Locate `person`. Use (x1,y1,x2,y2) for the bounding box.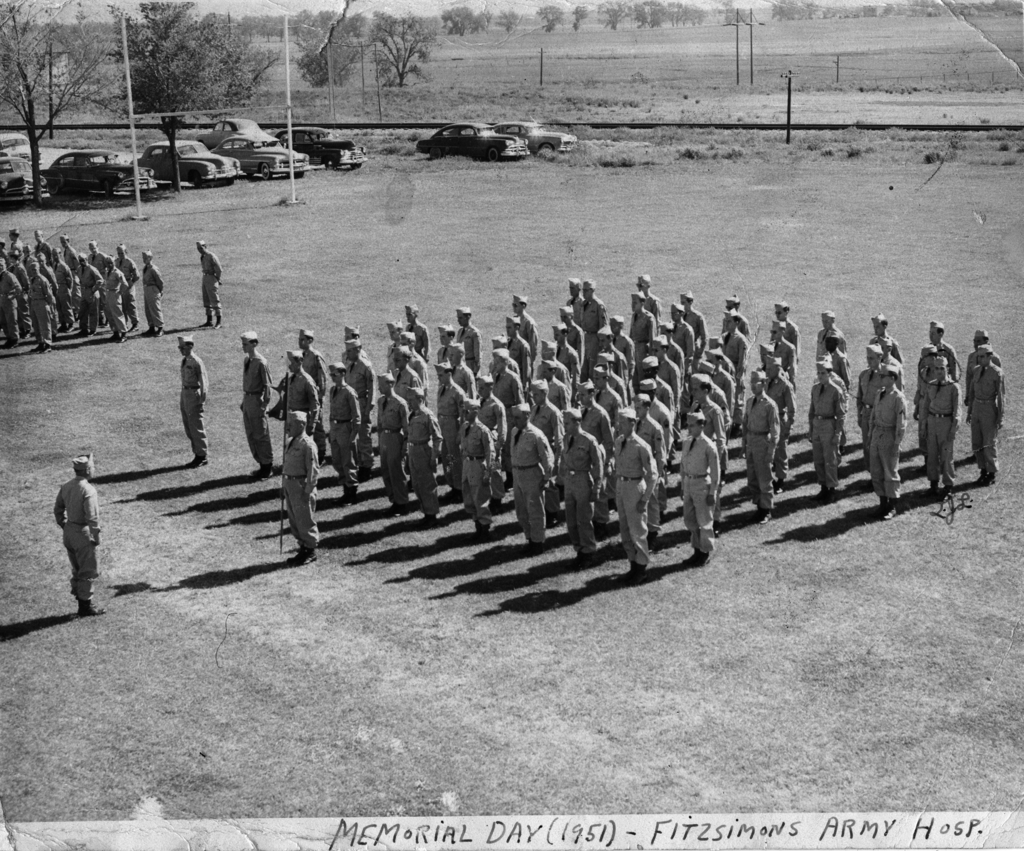
(181,336,209,468).
